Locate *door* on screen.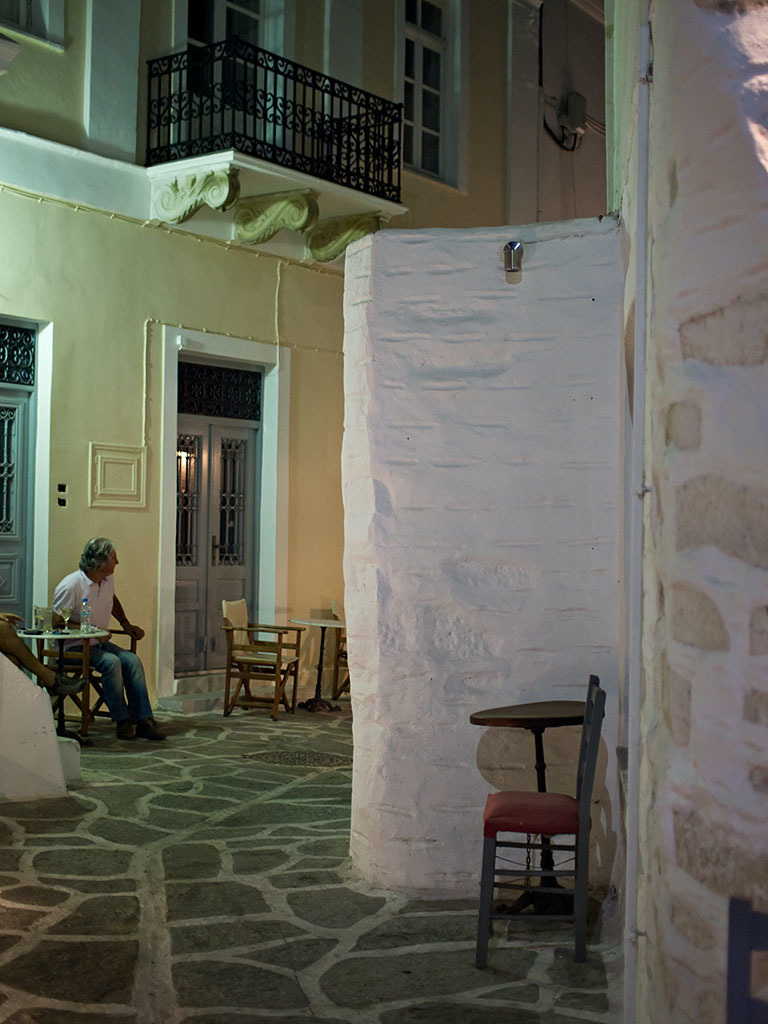
On screen at locate(155, 331, 277, 634).
